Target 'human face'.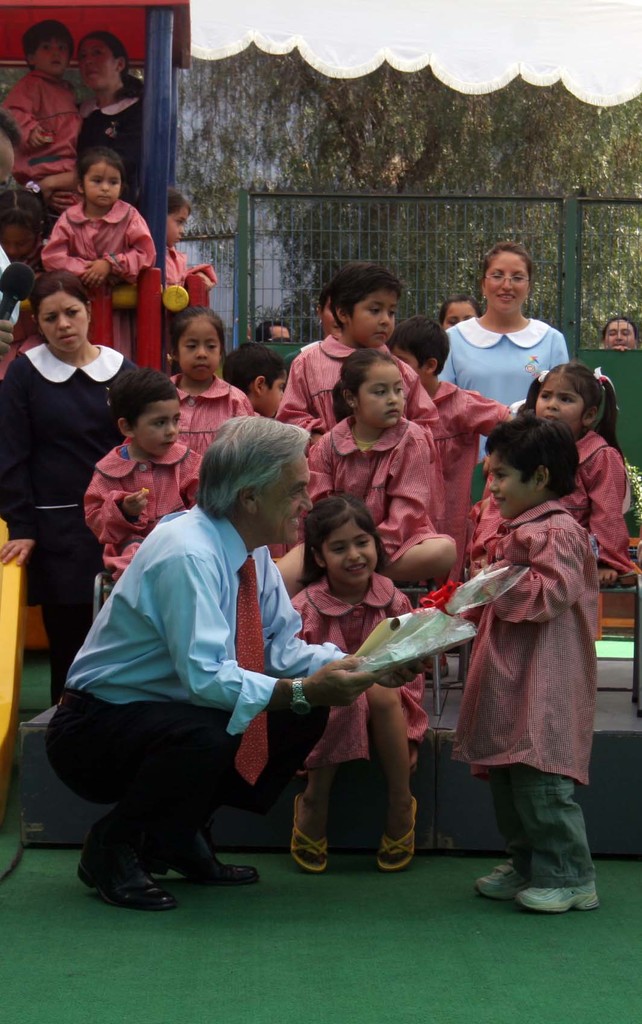
Target region: (174,321,221,376).
